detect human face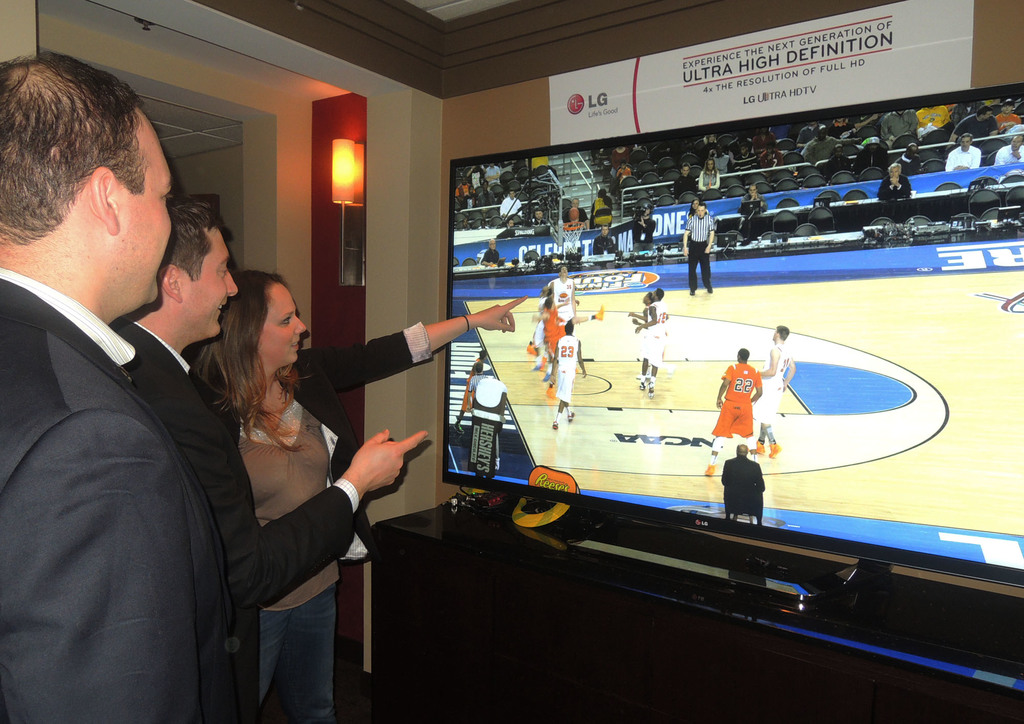
Rect(600, 223, 609, 237)
